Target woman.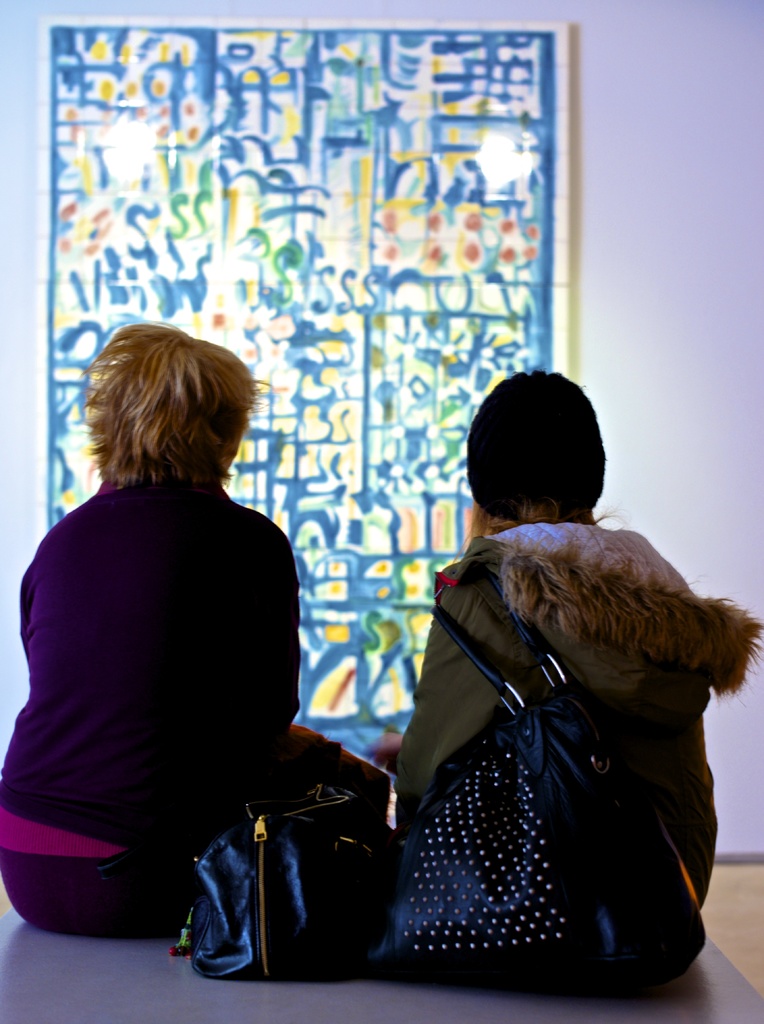
Target region: <region>0, 320, 384, 939</region>.
